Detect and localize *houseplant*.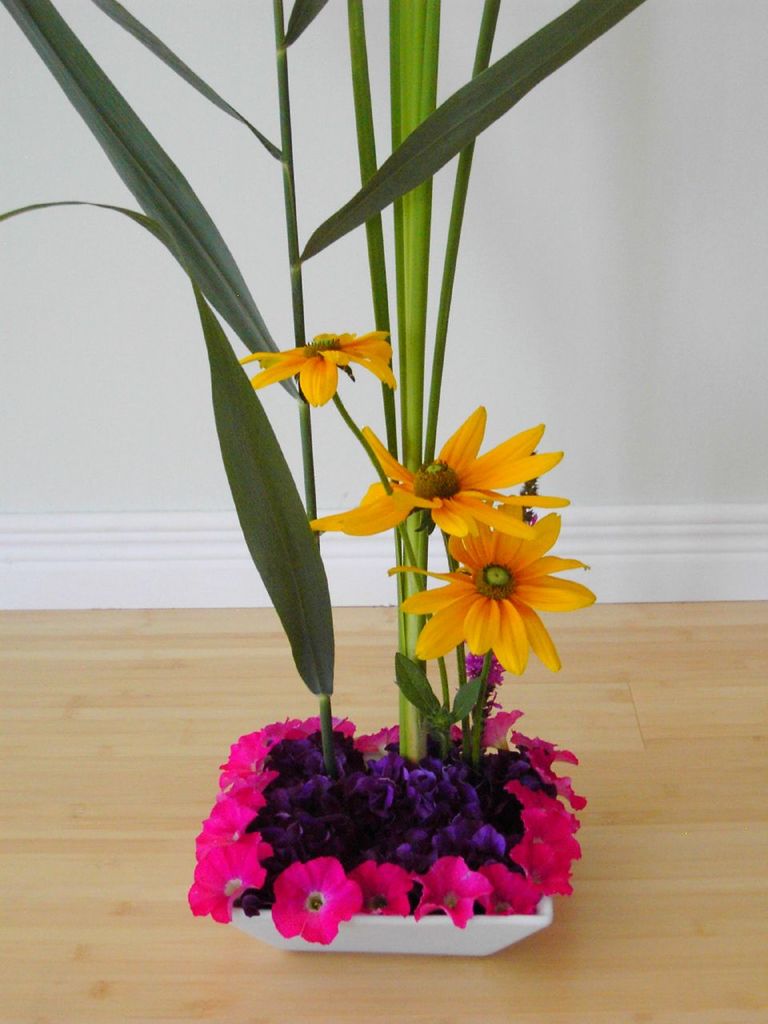
Localized at left=0, top=2, right=652, bottom=962.
